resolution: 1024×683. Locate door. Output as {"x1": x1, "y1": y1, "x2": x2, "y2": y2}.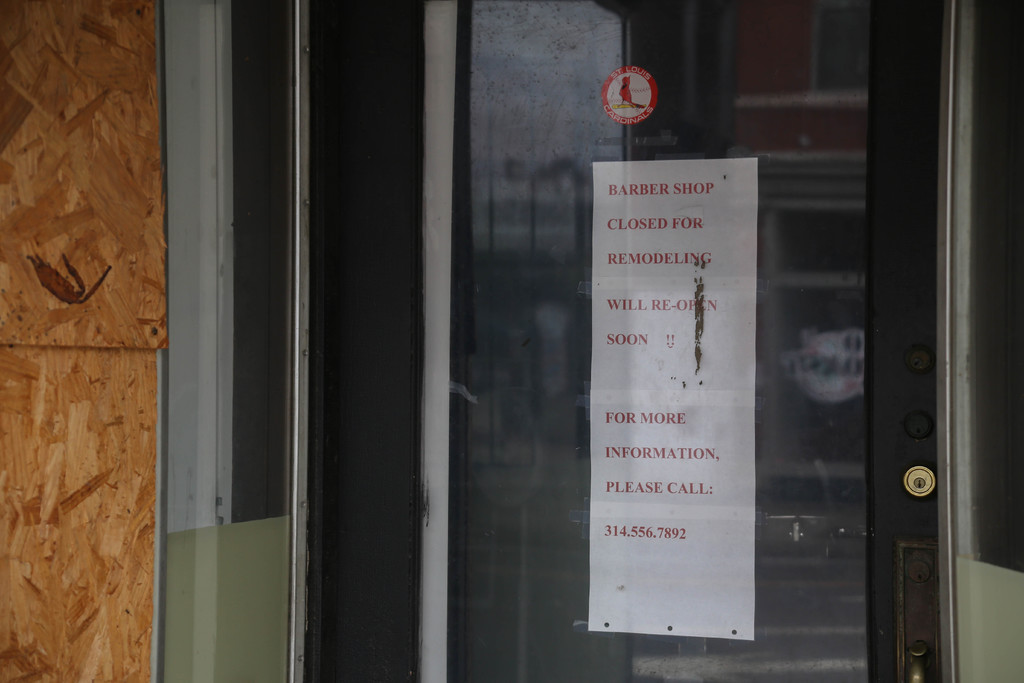
{"x1": 446, "y1": 0, "x2": 943, "y2": 682}.
